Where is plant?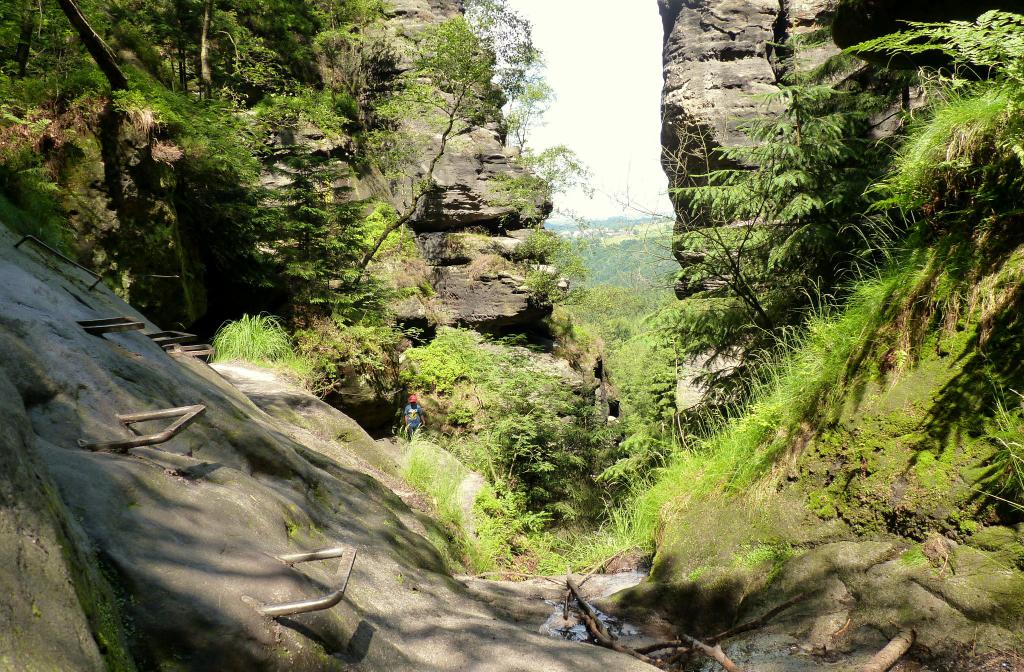
{"left": 964, "top": 390, "right": 1023, "bottom": 505}.
